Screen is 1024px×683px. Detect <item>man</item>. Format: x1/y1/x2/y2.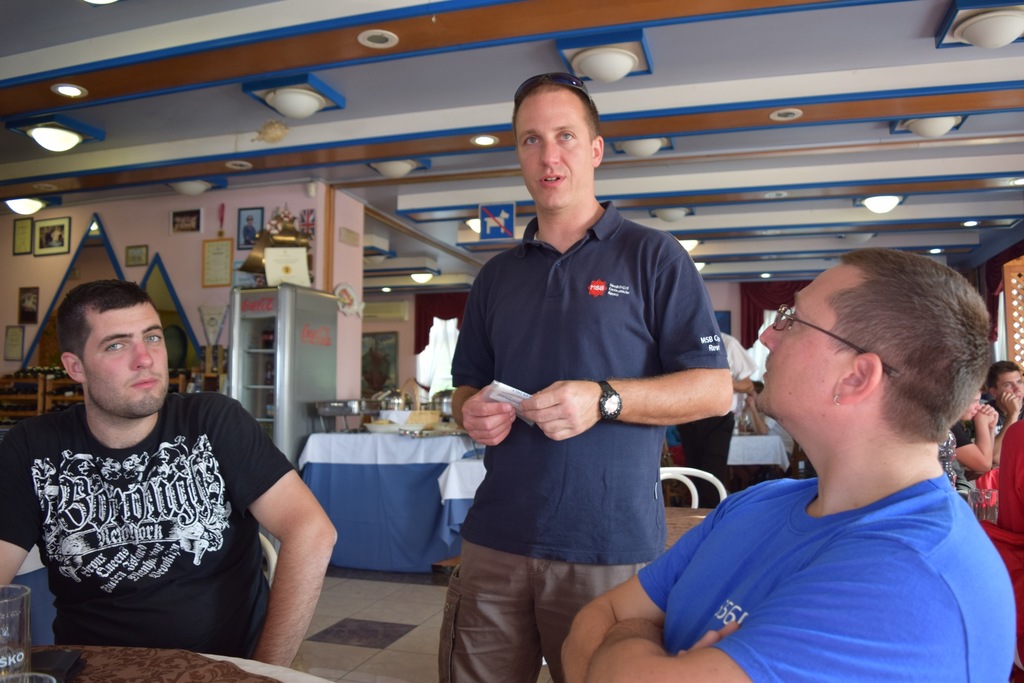
982/359/1023/427.
